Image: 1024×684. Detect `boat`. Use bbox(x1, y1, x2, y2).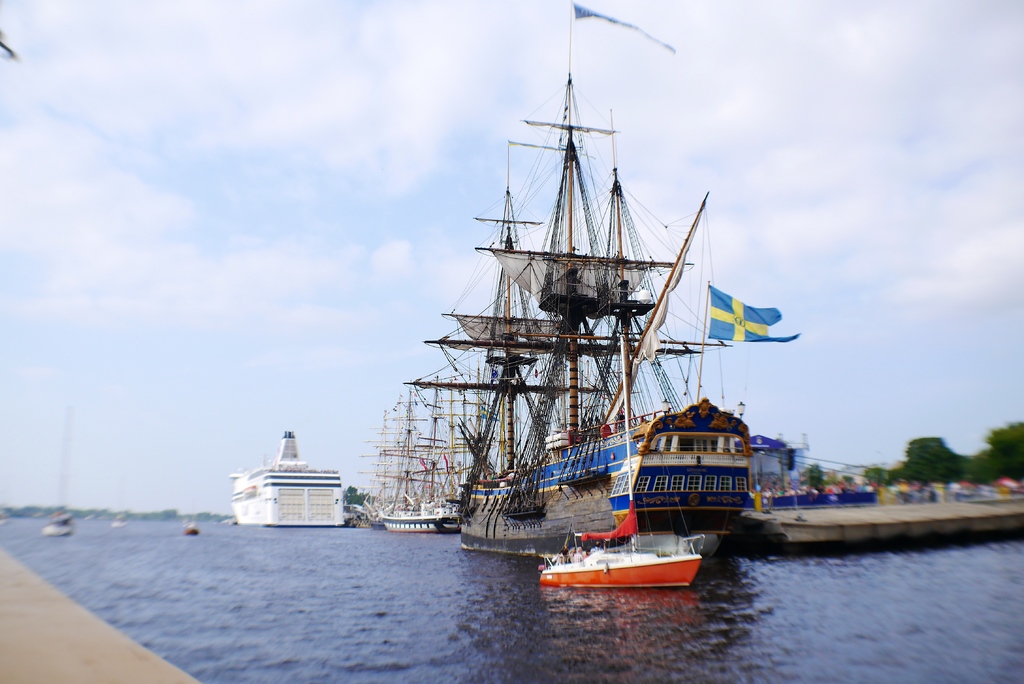
bbox(381, 512, 456, 530).
